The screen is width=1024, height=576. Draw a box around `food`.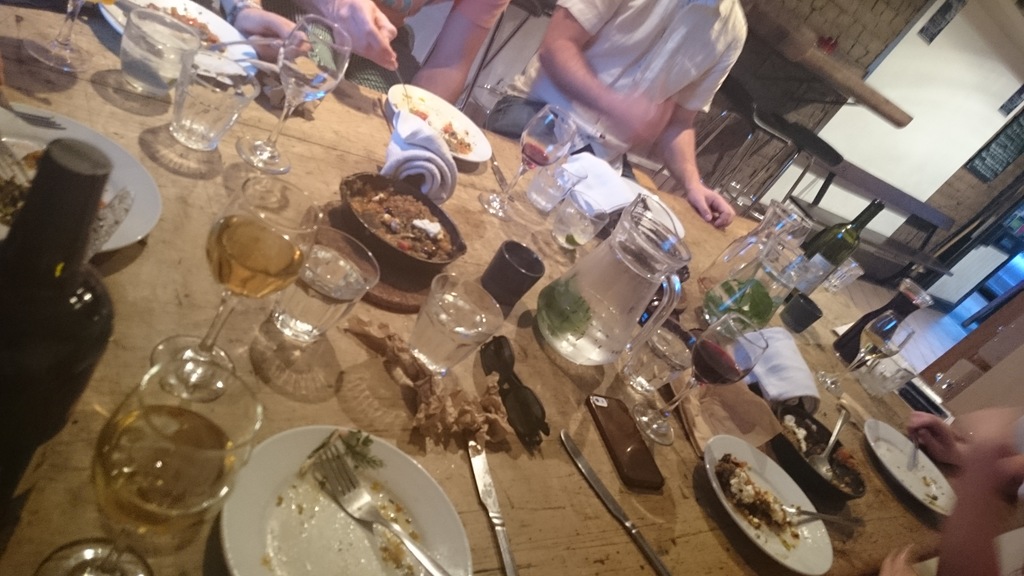
399 93 476 155.
